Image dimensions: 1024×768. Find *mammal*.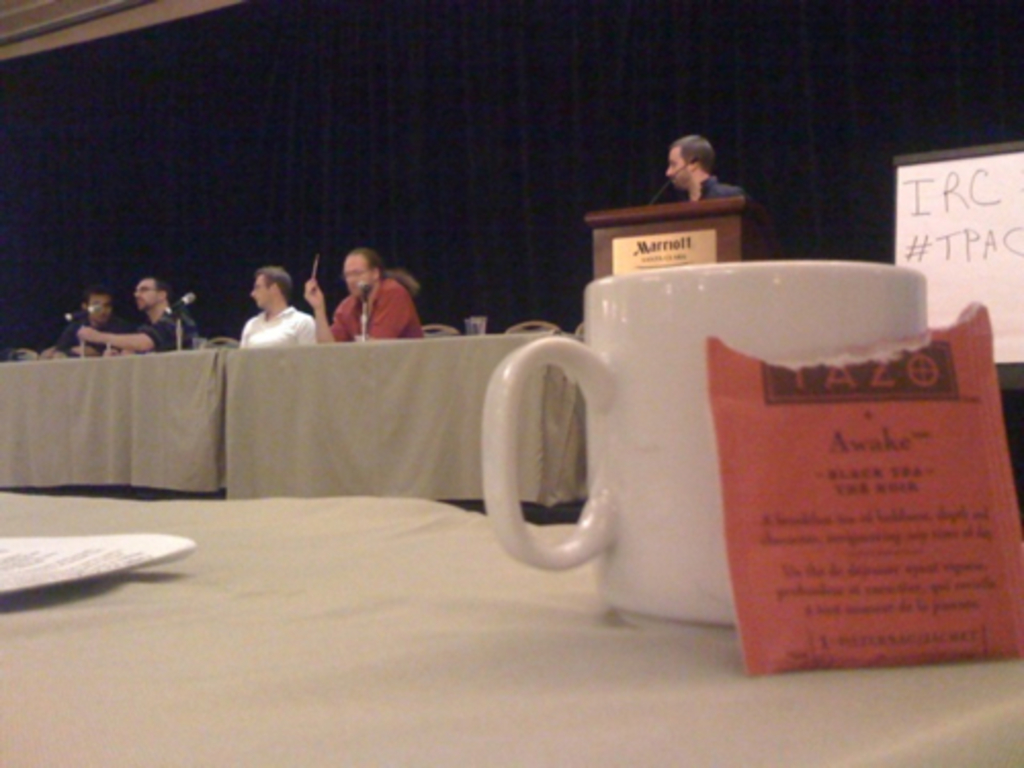
l=51, t=285, r=133, b=358.
